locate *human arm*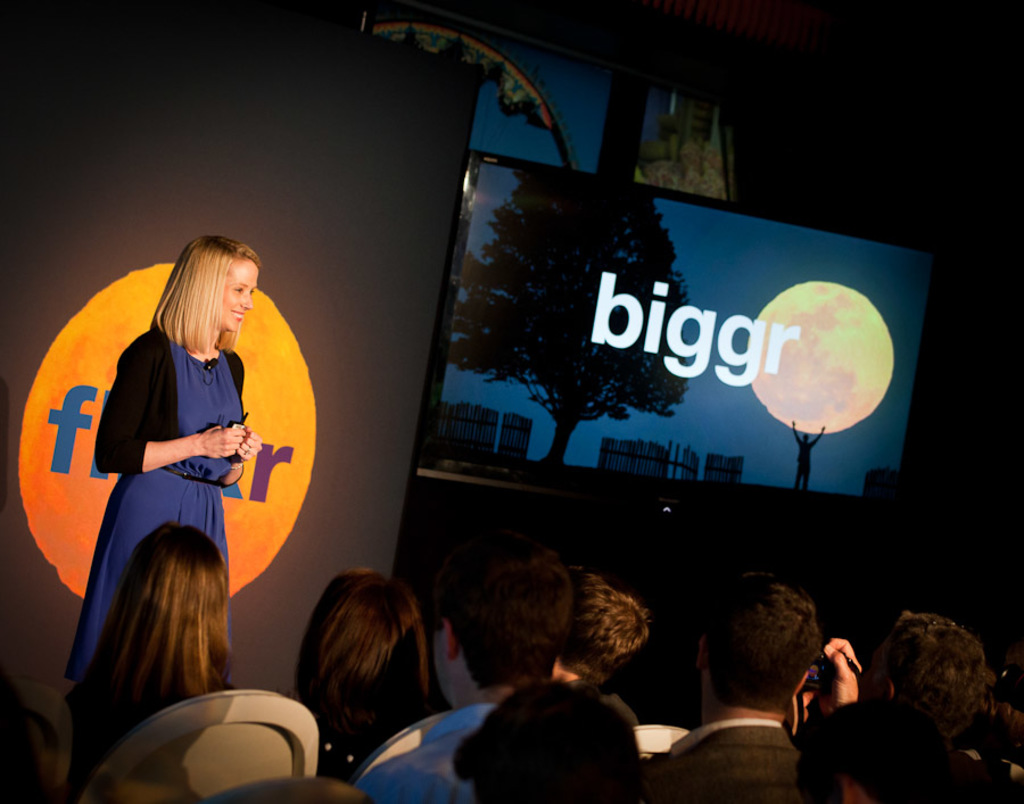
[x1=815, y1=637, x2=860, y2=718]
